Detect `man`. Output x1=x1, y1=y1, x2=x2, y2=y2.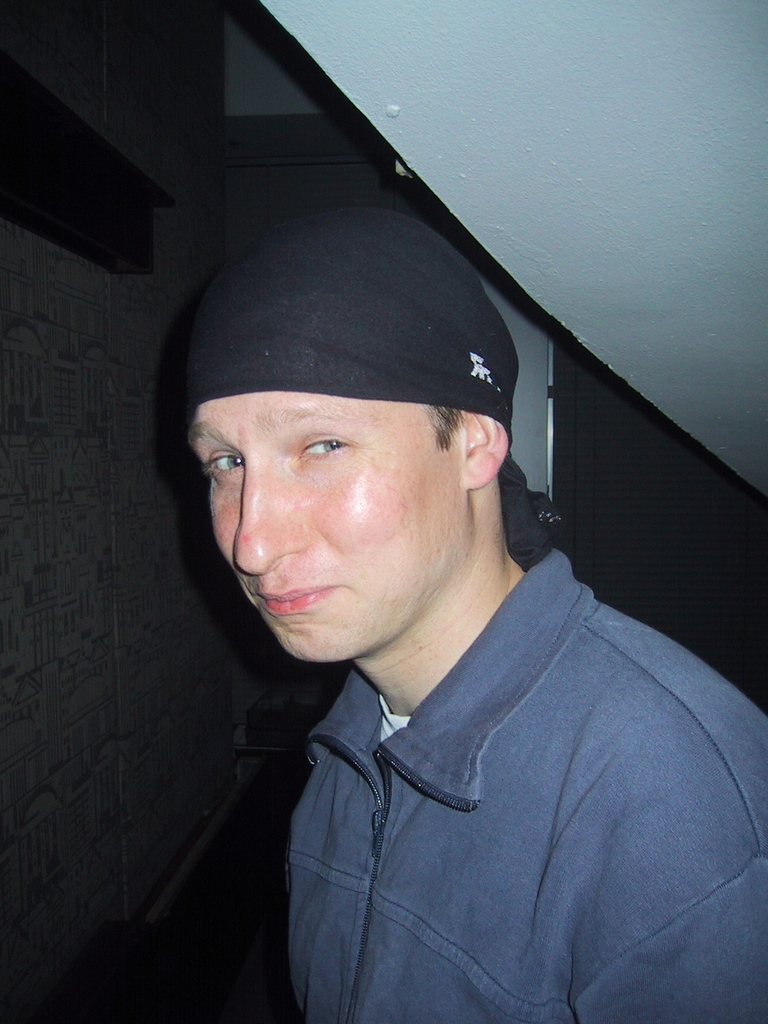
x1=158, y1=204, x2=756, y2=1018.
